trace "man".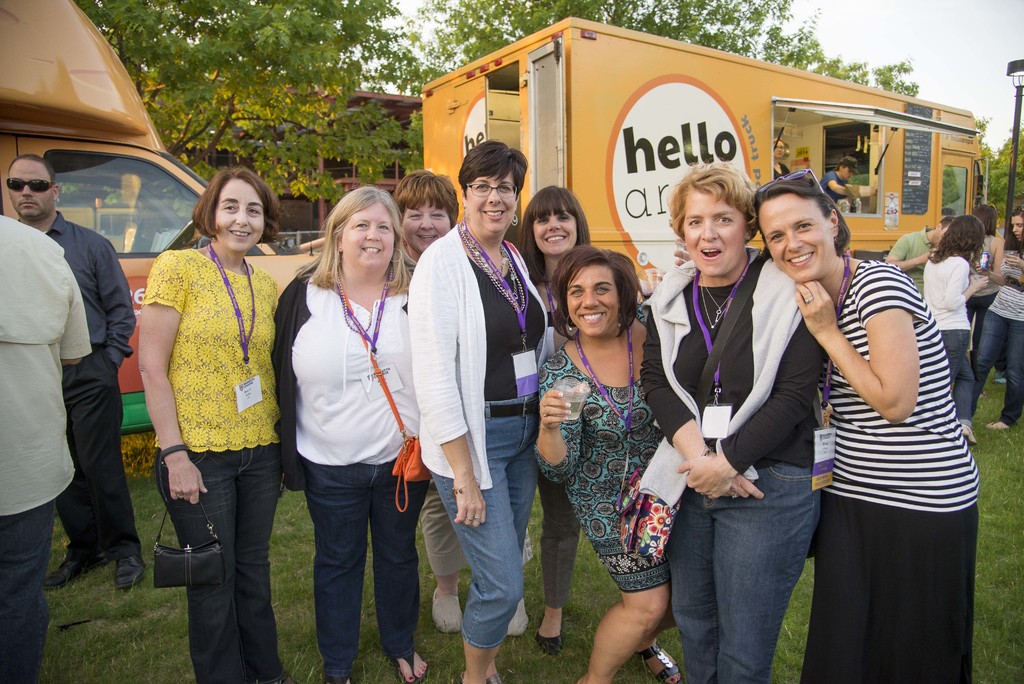
Traced to bbox=(879, 218, 957, 310).
